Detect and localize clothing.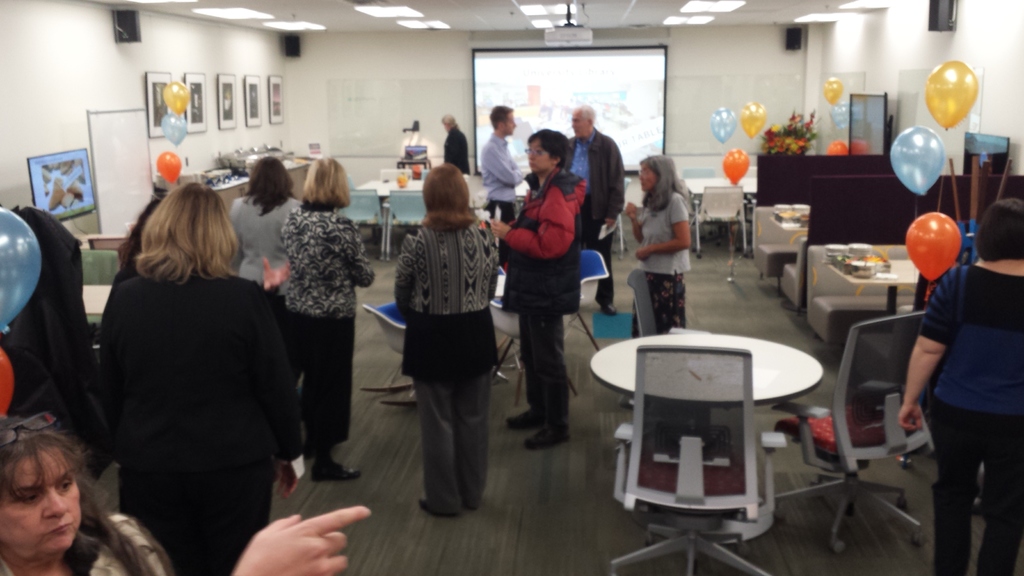
Localized at [x1=611, y1=180, x2=705, y2=387].
